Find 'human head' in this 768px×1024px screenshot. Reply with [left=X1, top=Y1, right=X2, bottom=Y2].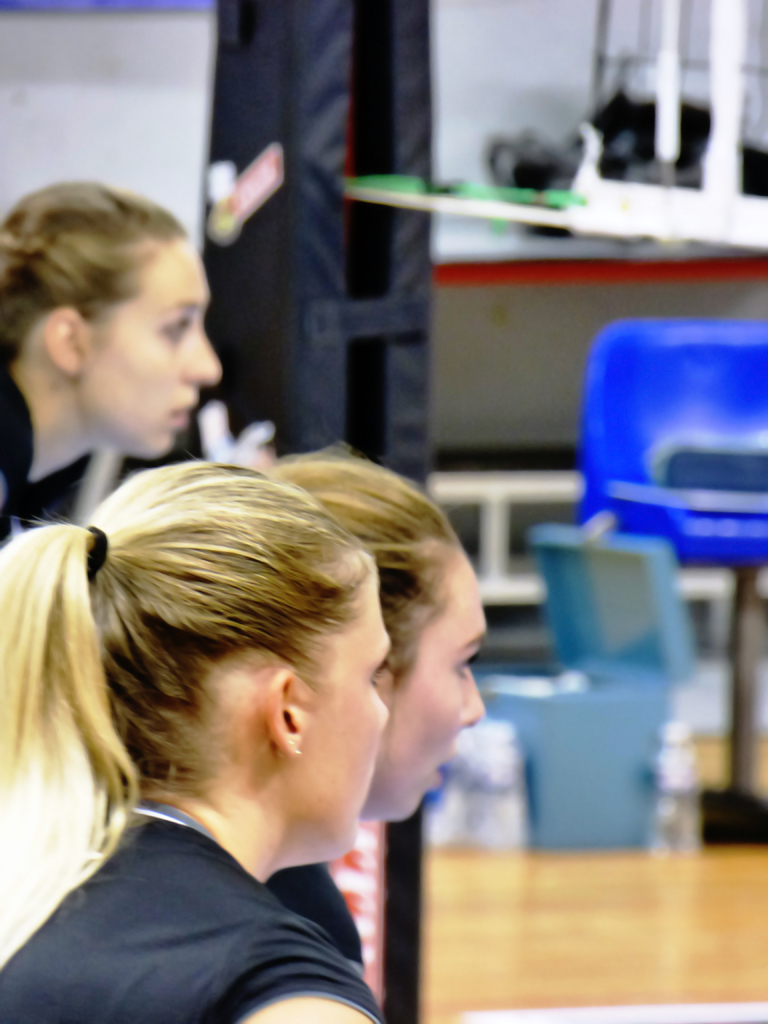
[left=253, top=460, right=492, bottom=822].
